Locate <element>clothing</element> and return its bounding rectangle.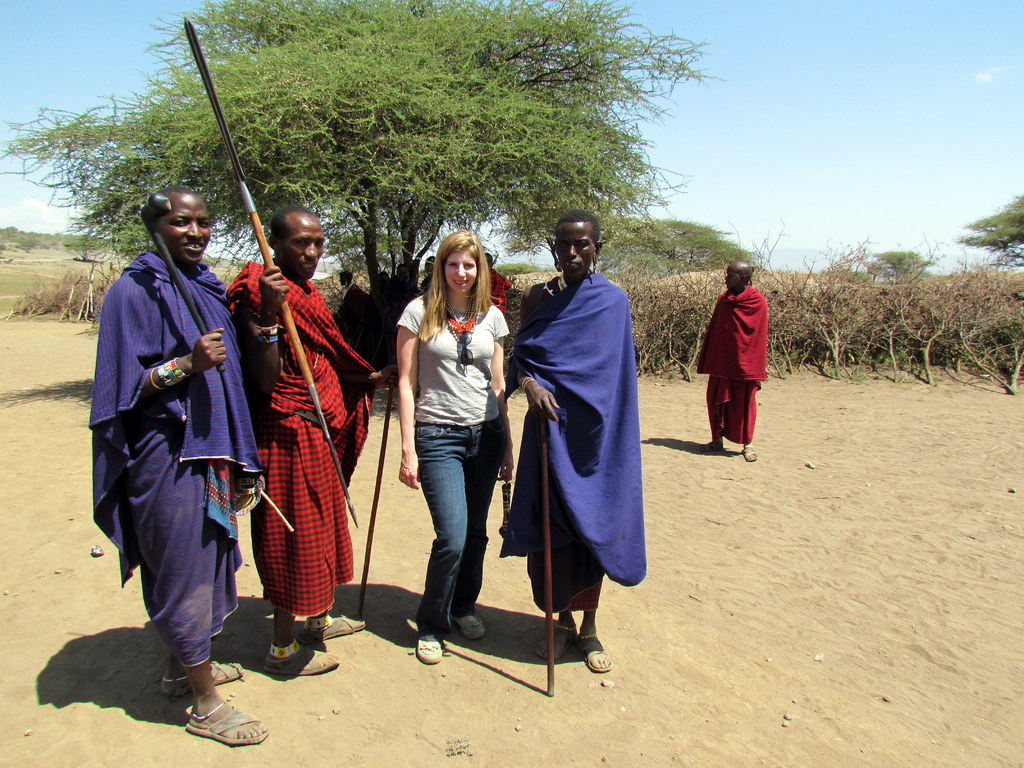
left=91, top=236, right=276, bottom=679.
